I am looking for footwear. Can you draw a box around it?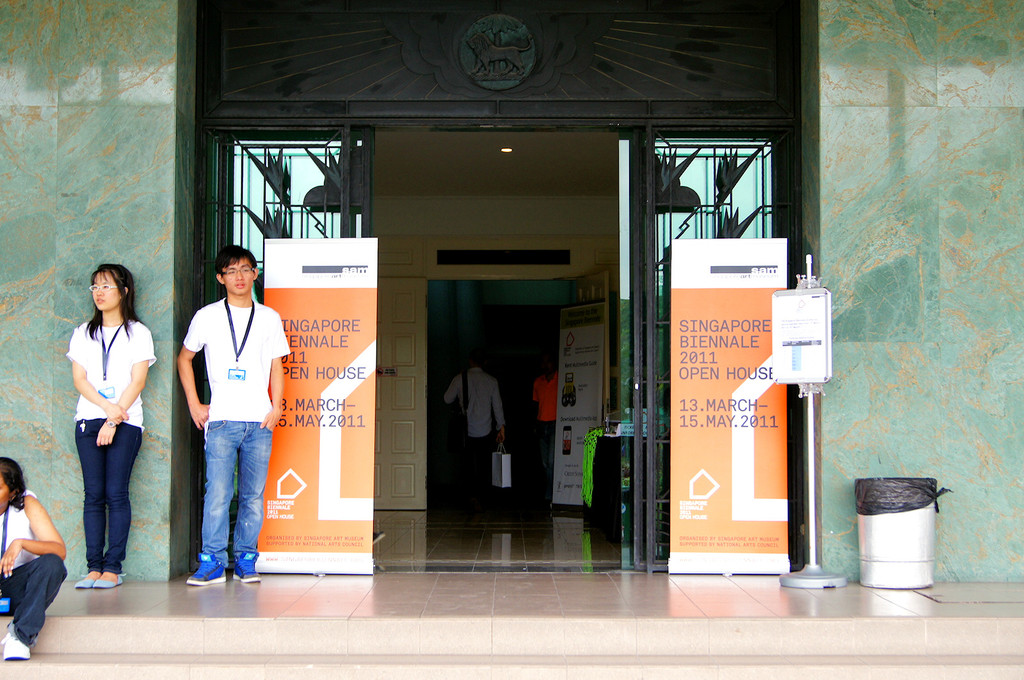
Sure, the bounding box is [x1=94, y1=574, x2=125, y2=589].
